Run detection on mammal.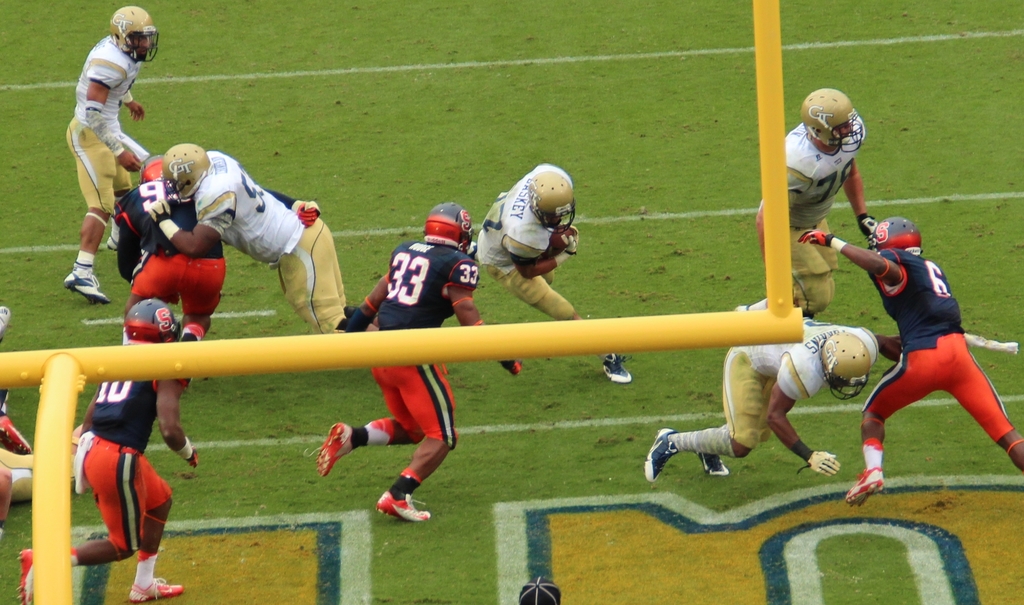
Result: region(310, 203, 520, 527).
